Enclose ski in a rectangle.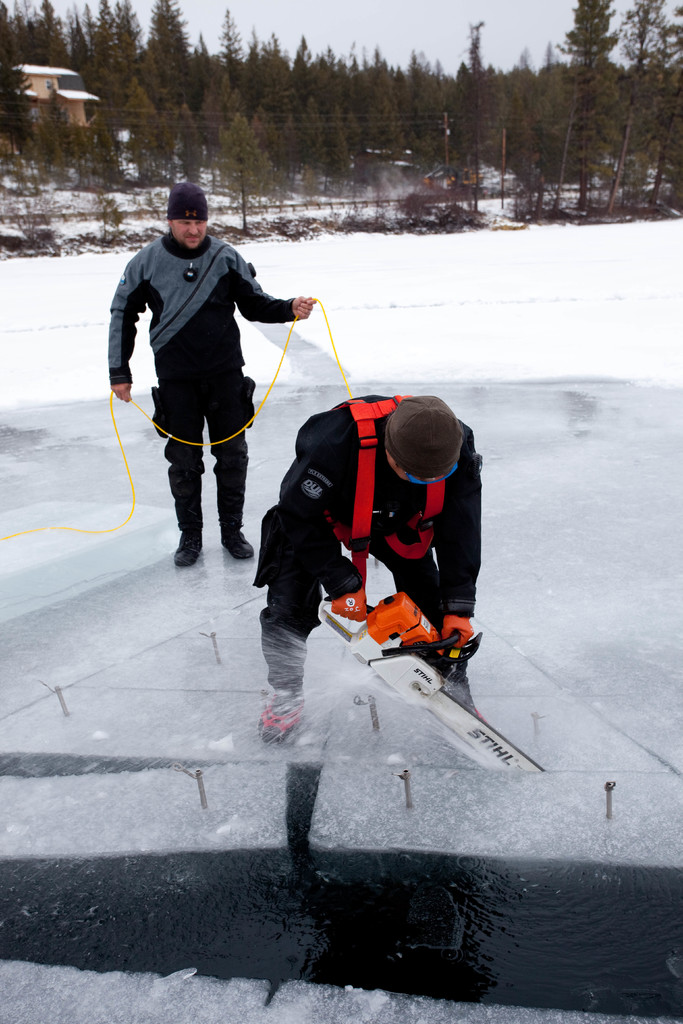
rect(308, 591, 564, 796).
